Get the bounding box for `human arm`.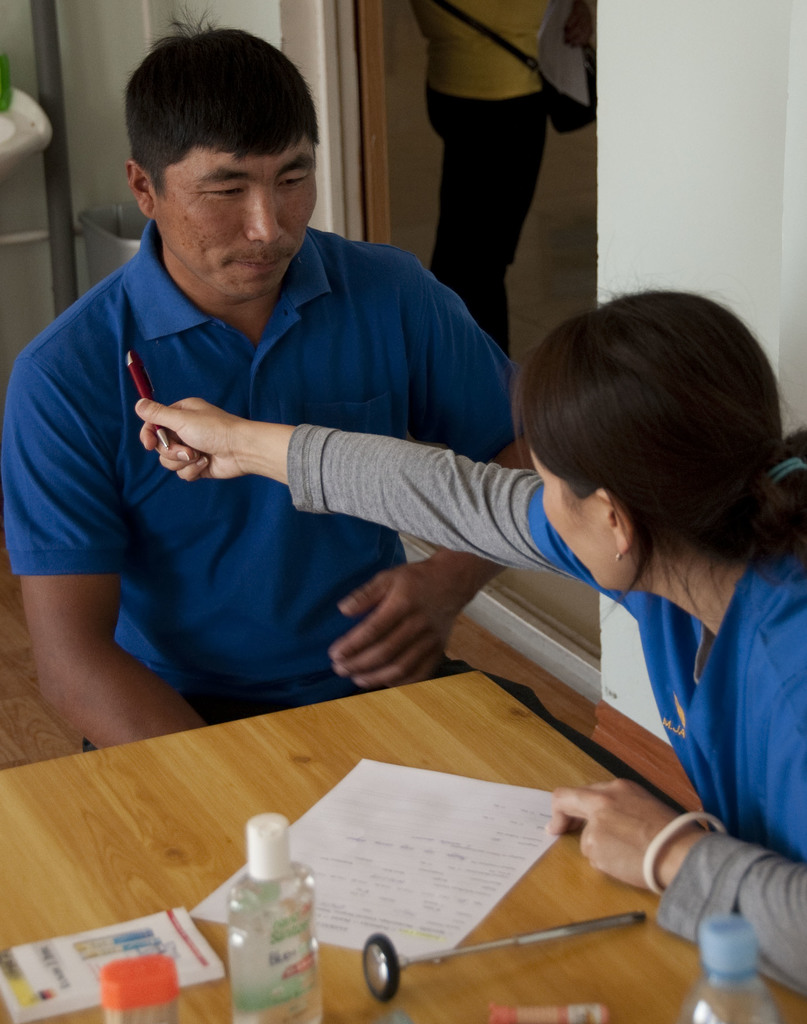
134,367,653,610.
